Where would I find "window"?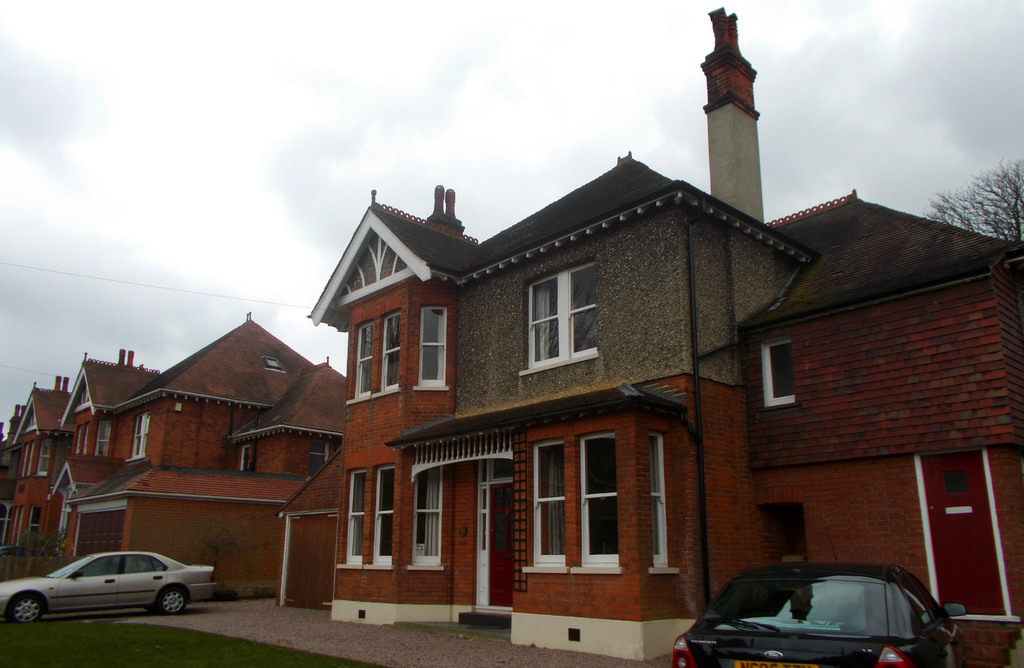
At select_region(762, 338, 797, 406).
